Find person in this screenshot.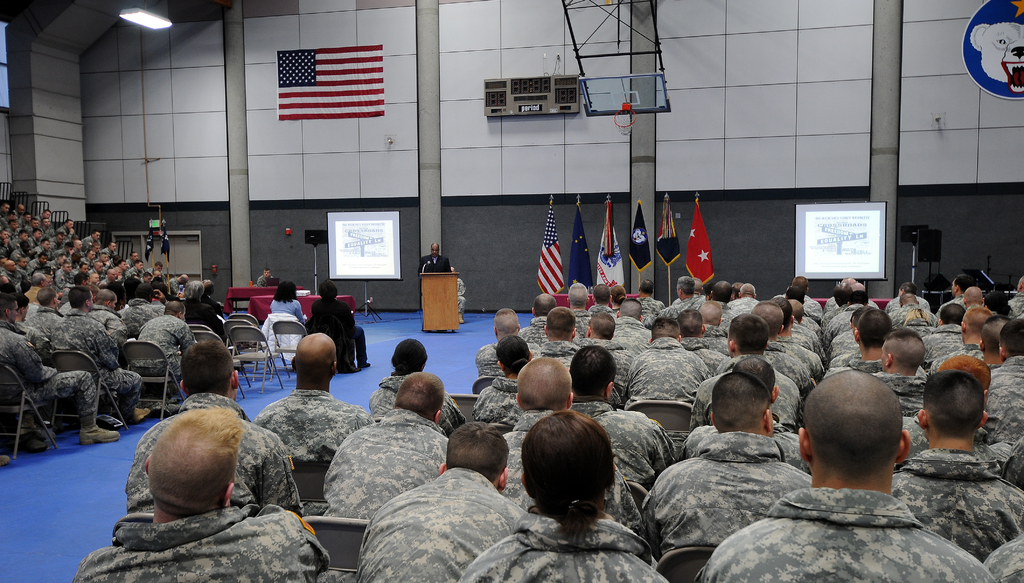
The bounding box for person is detection(97, 406, 311, 580).
